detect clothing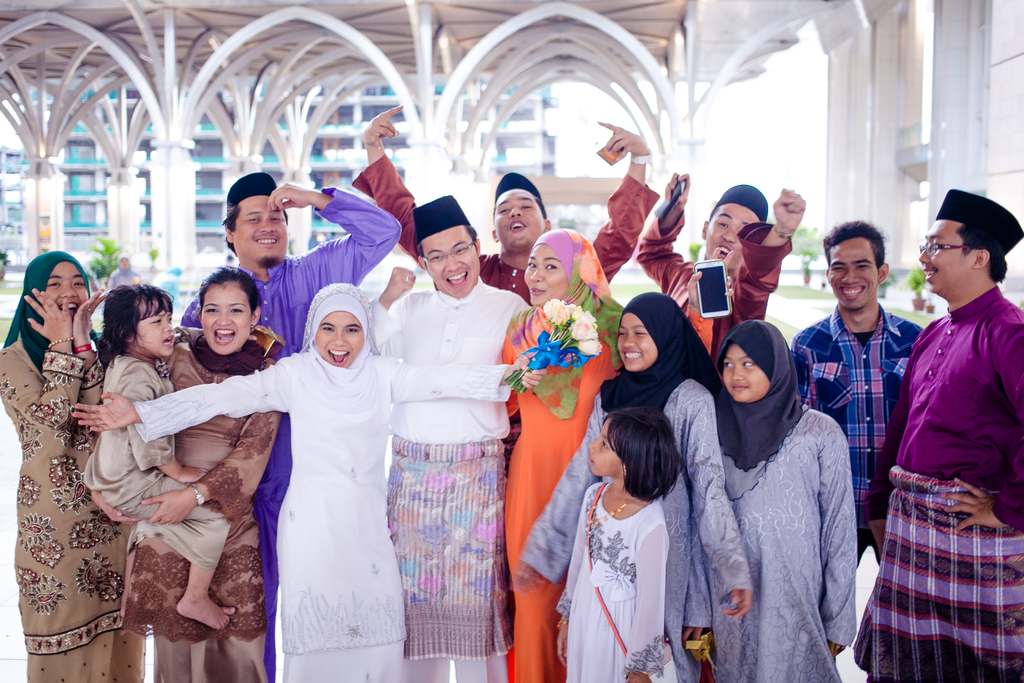
detection(106, 266, 140, 286)
